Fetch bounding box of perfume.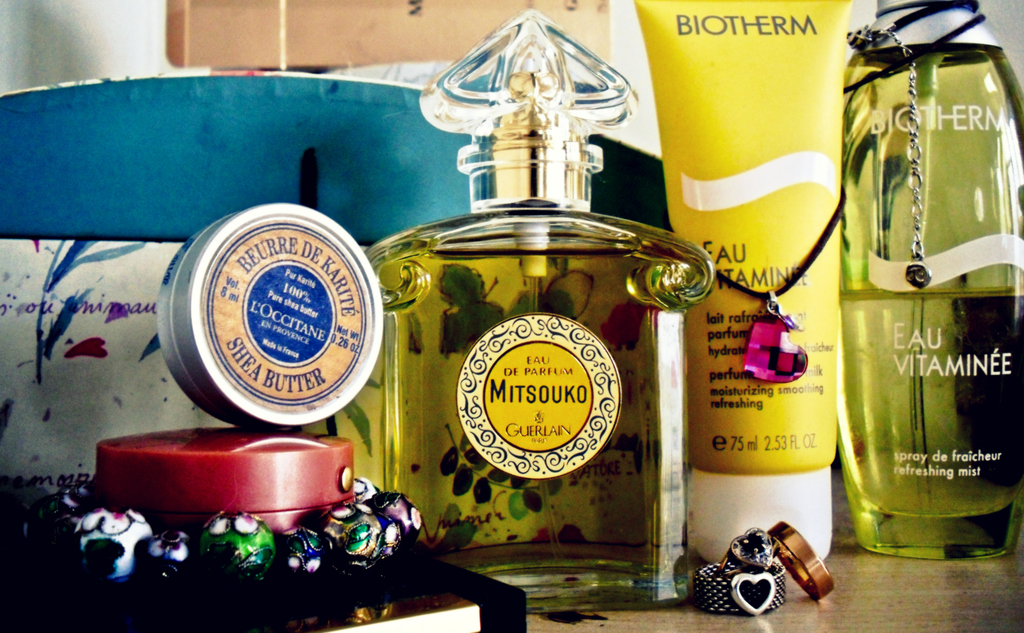
Bbox: 827/0/1023/561.
